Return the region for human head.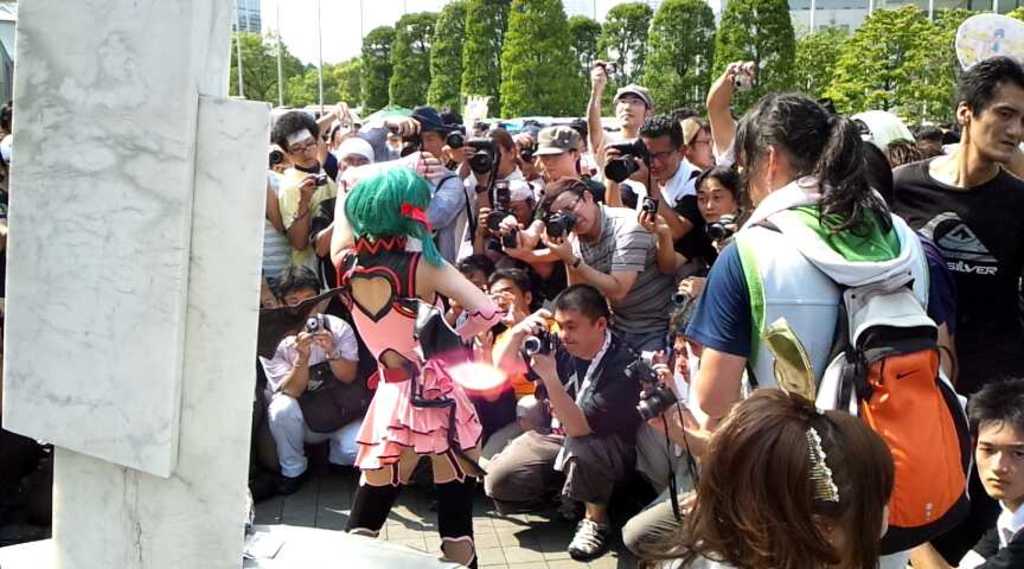
Rect(276, 110, 318, 171).
